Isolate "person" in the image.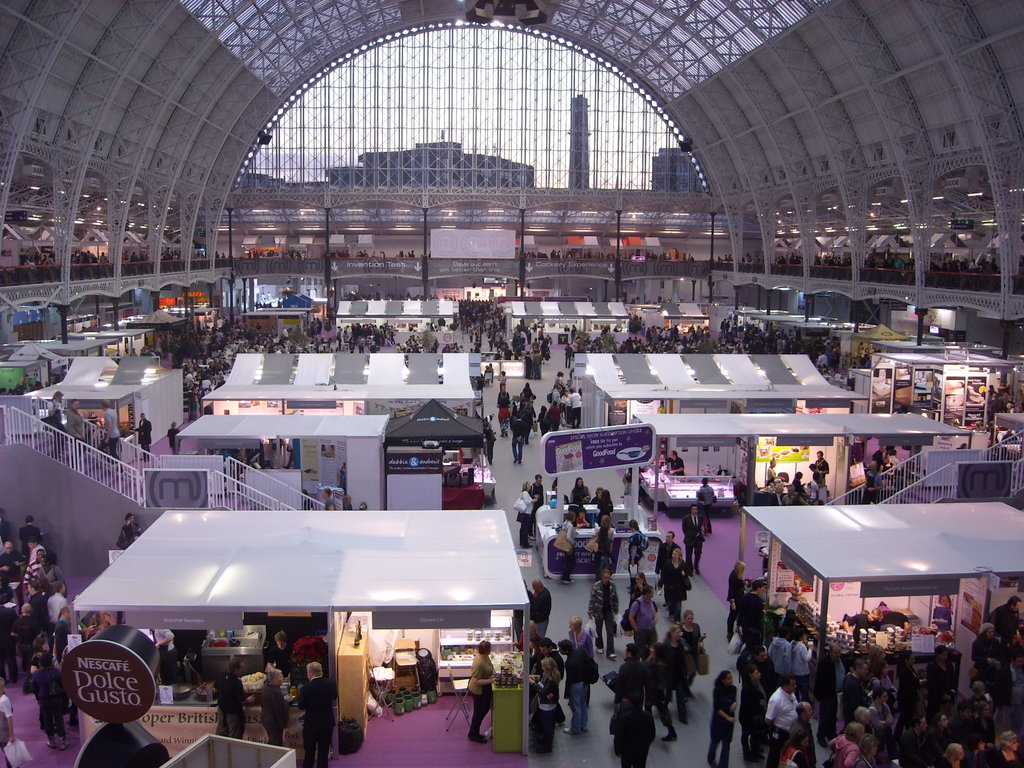
Isolated region: [737,661,765,762].
